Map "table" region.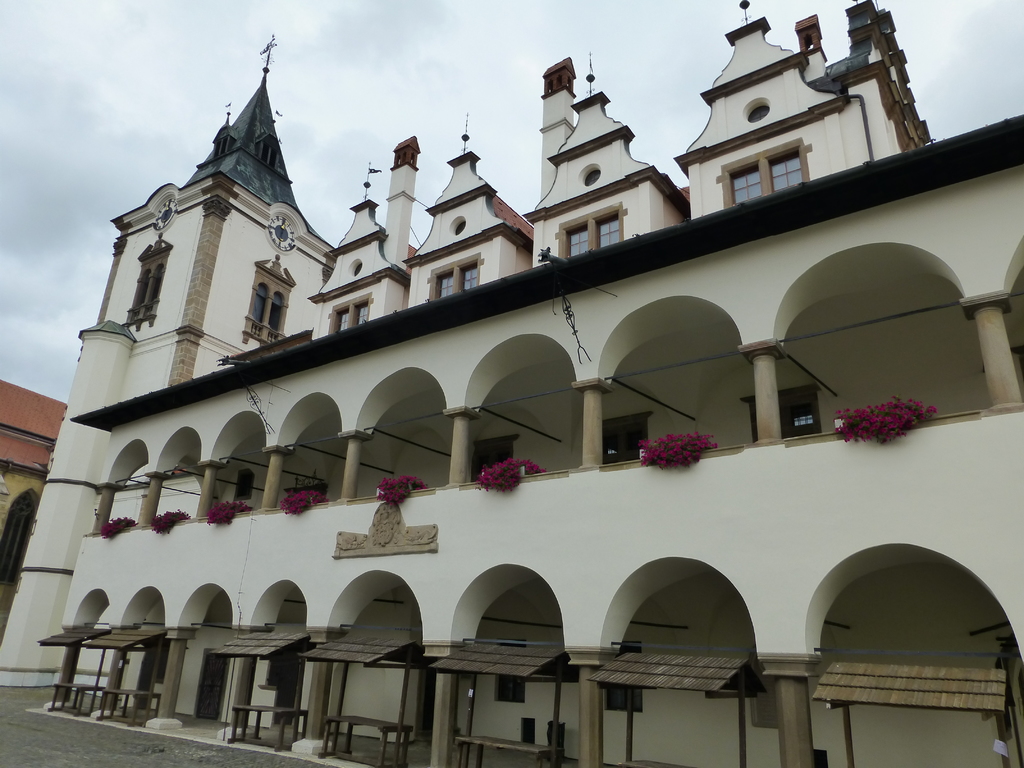
Mapped to 619:760:685:767.
